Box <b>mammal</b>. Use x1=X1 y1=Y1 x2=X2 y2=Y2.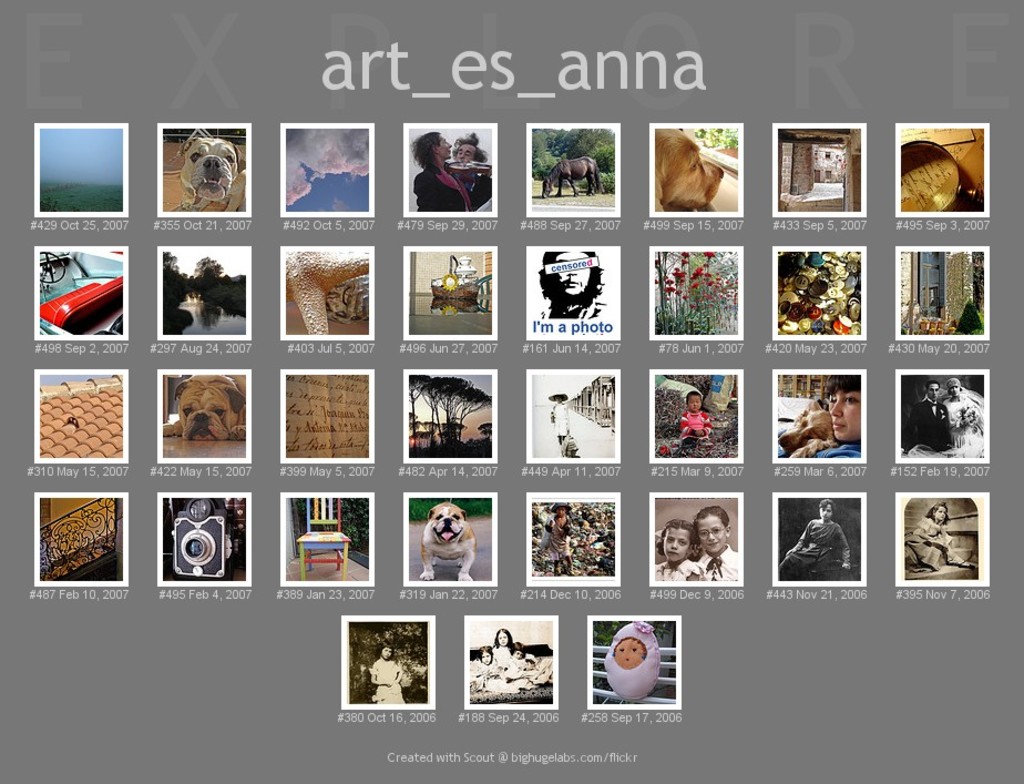
x1=407 y1=498 x2=478 y2=589.
